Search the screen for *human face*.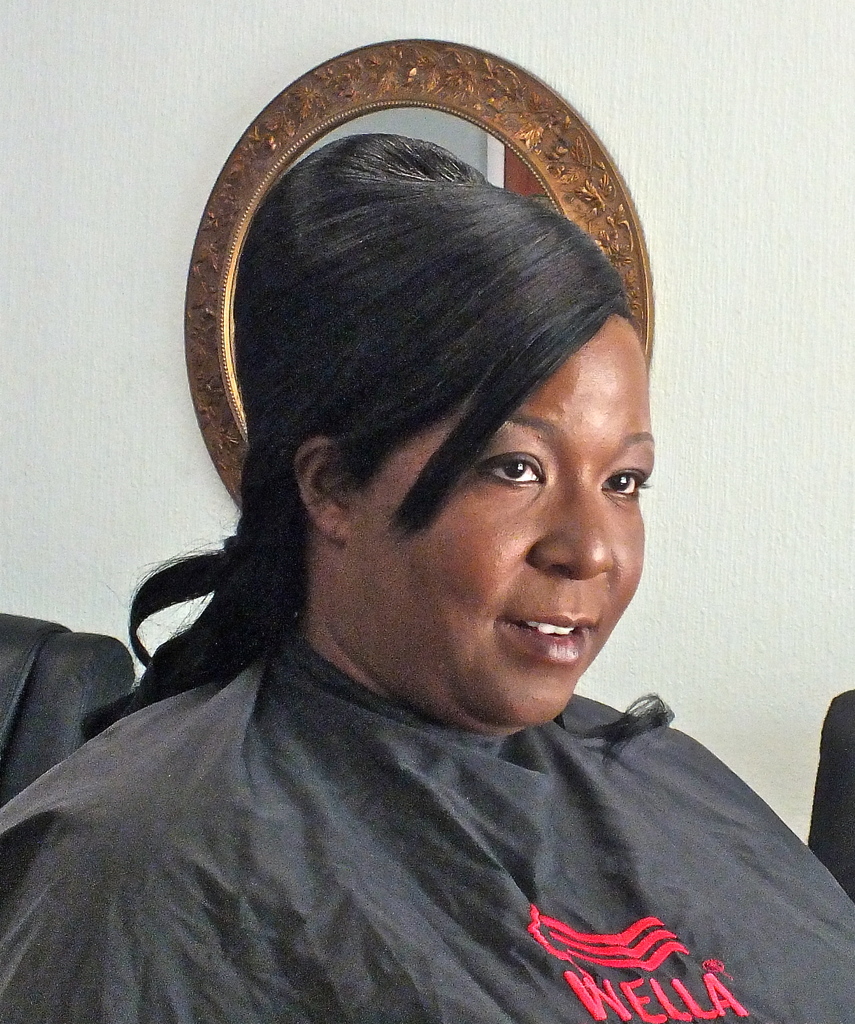
Found at {"x1": 334, "y1": 313, "x2": 659, "y2": 725}.
